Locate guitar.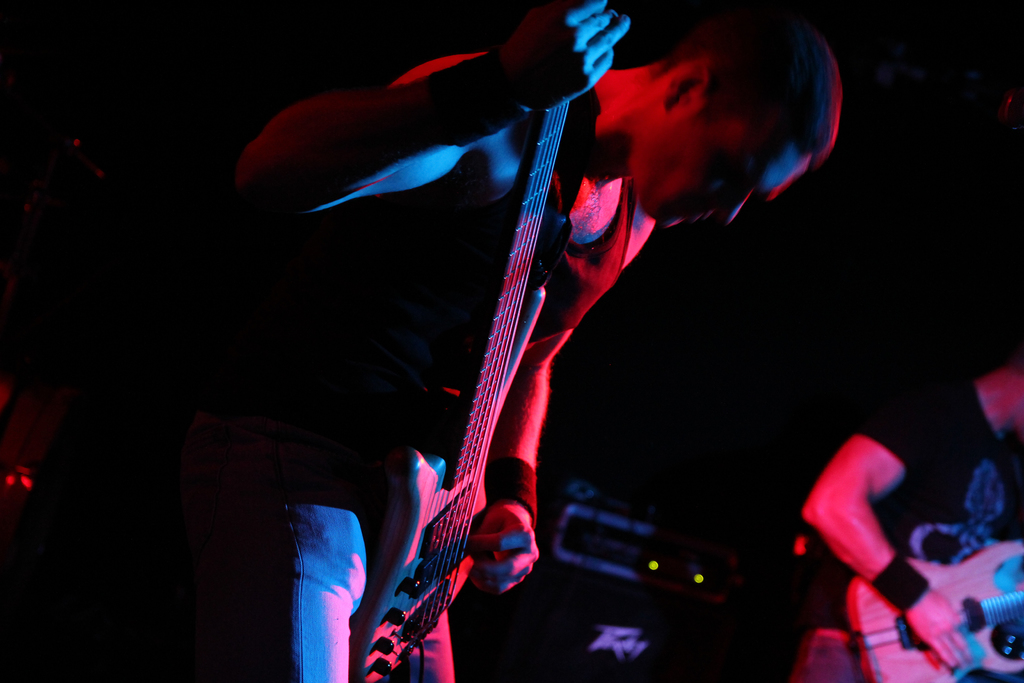
Bounding box: <bbox>349, 101, 570, 682</bbox>.
